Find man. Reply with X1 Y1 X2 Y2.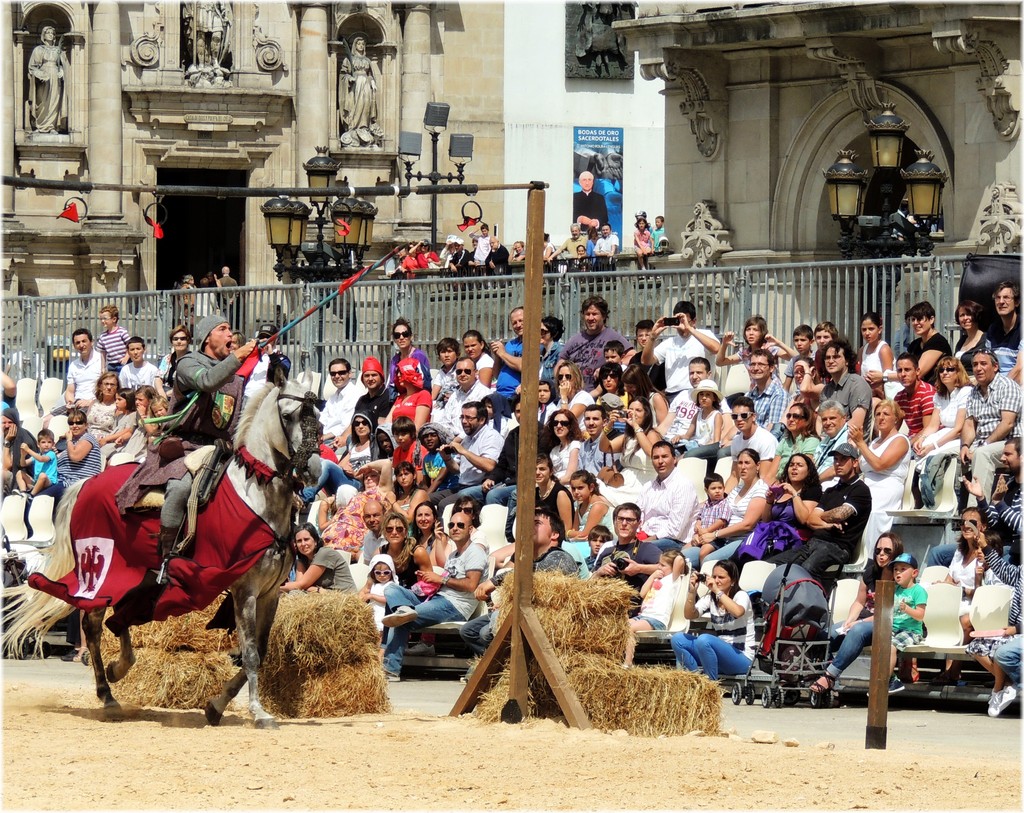
429 355 492 443.
